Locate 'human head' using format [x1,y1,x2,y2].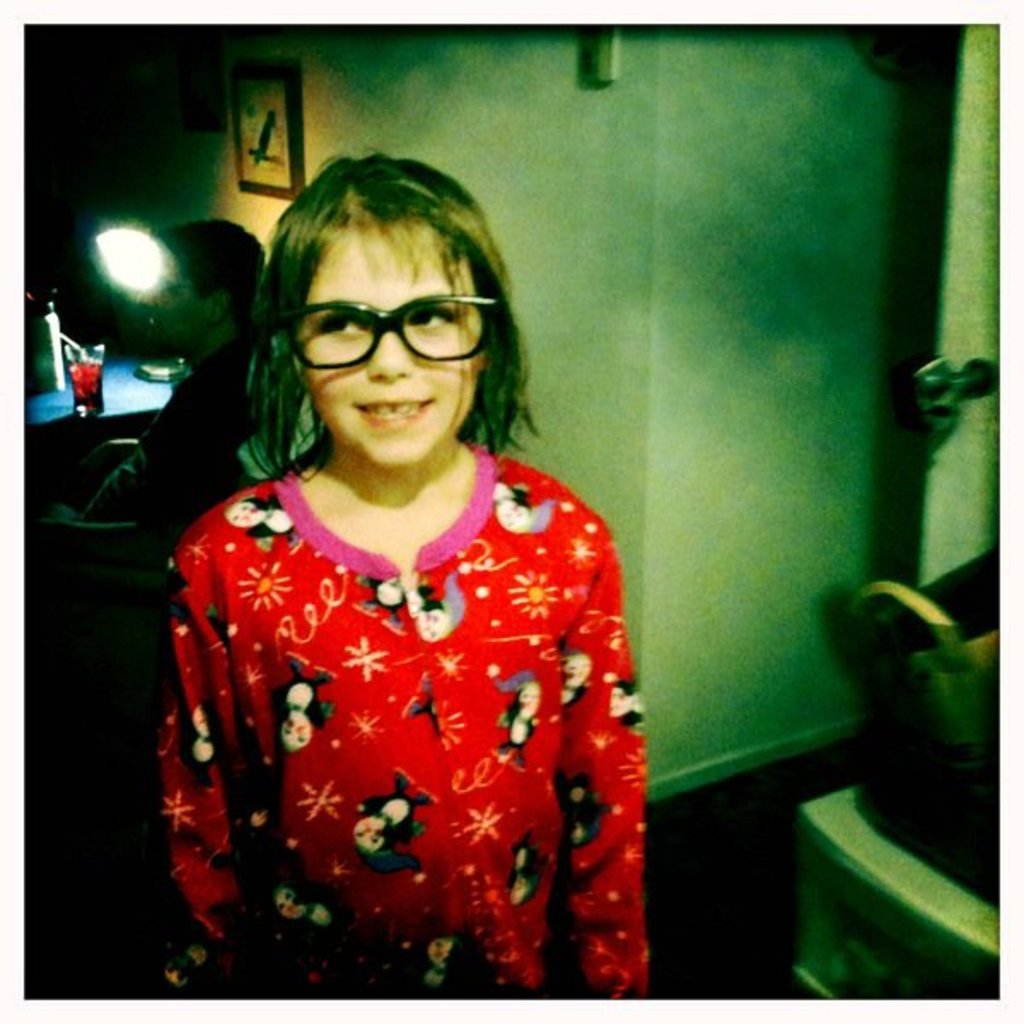
[263,208,492,430].
